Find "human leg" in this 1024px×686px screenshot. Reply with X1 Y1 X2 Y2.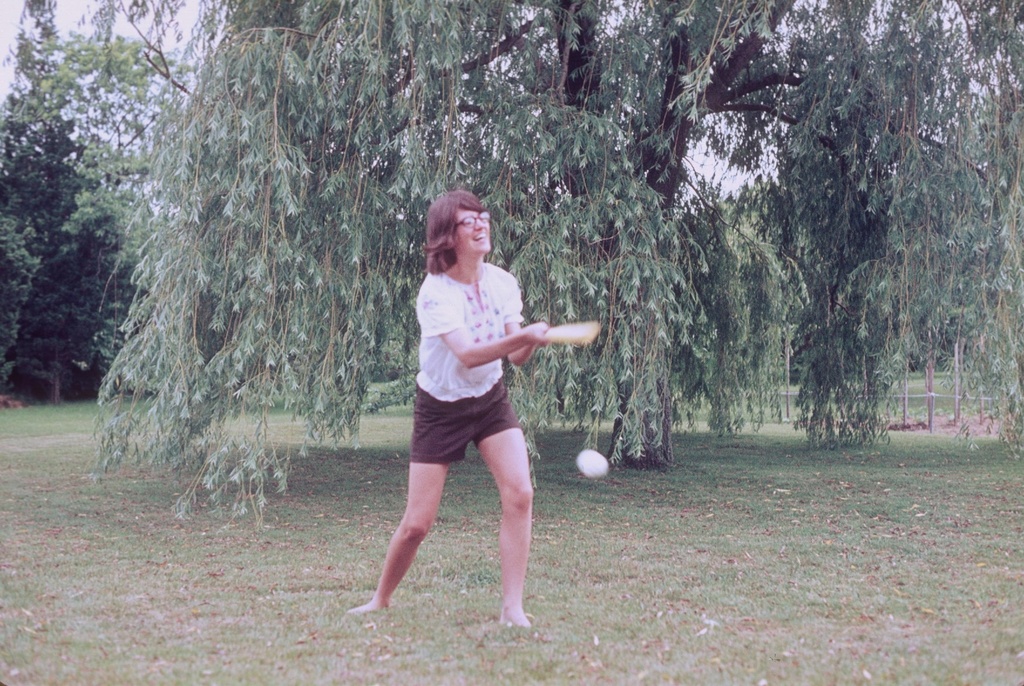
344 387 467 610.
